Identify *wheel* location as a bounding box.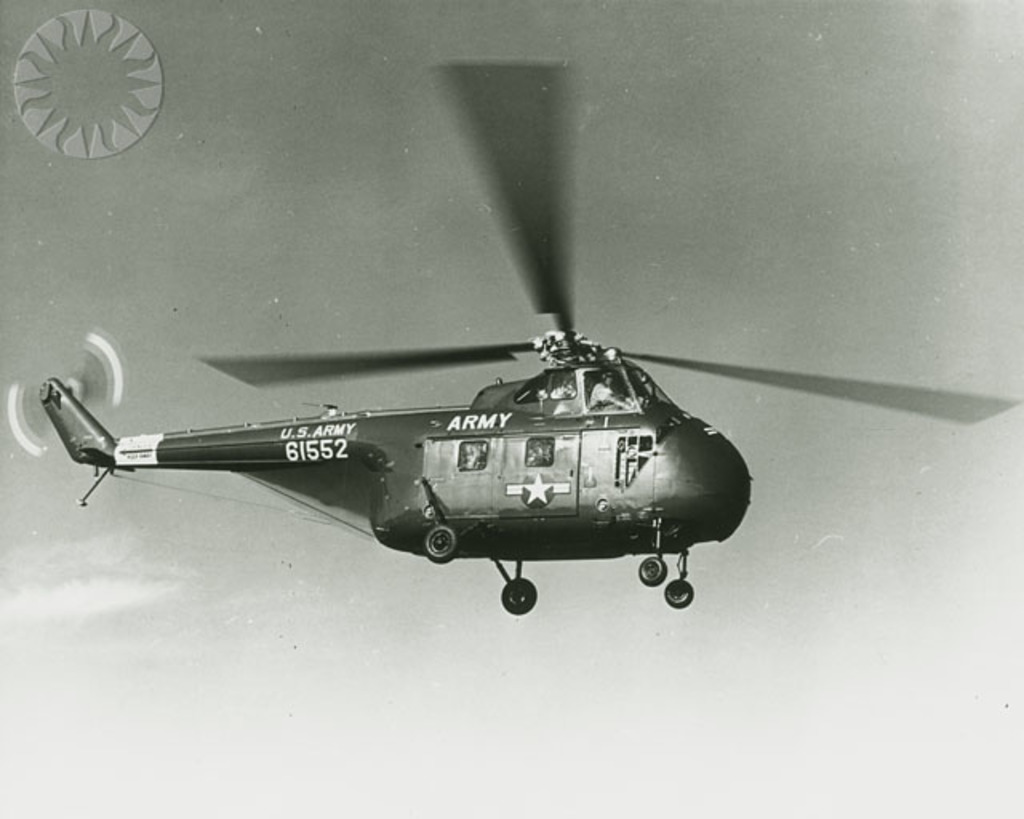
<box>640,553,669,582</box>.
